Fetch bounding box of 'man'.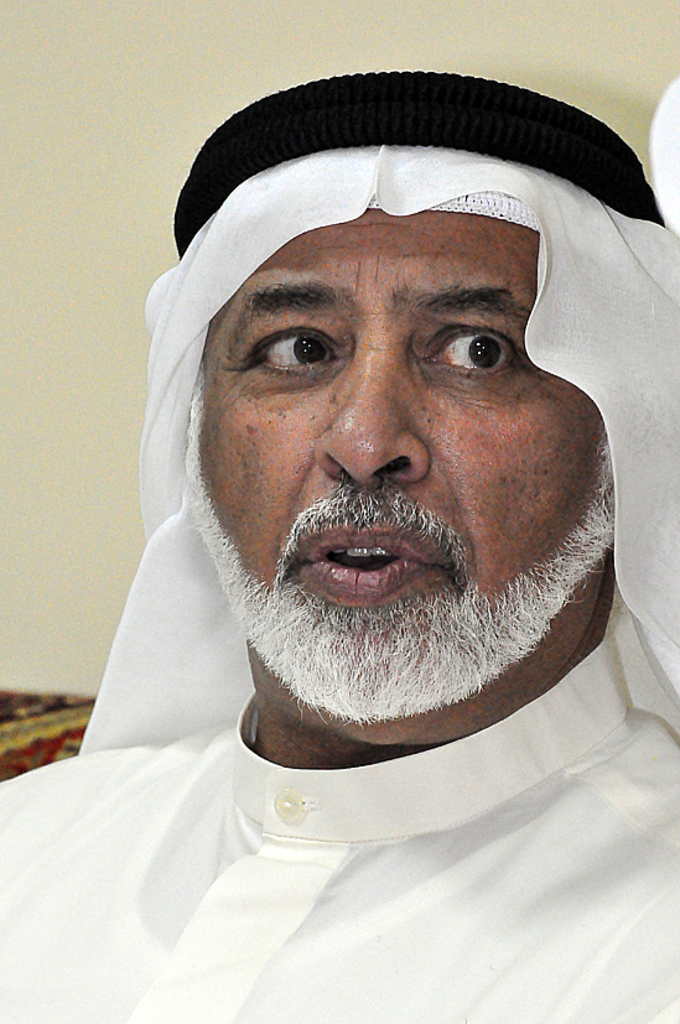
Bbox: {"x1": 15, "y1": 56, "x2": 679, "y2": 960}.
